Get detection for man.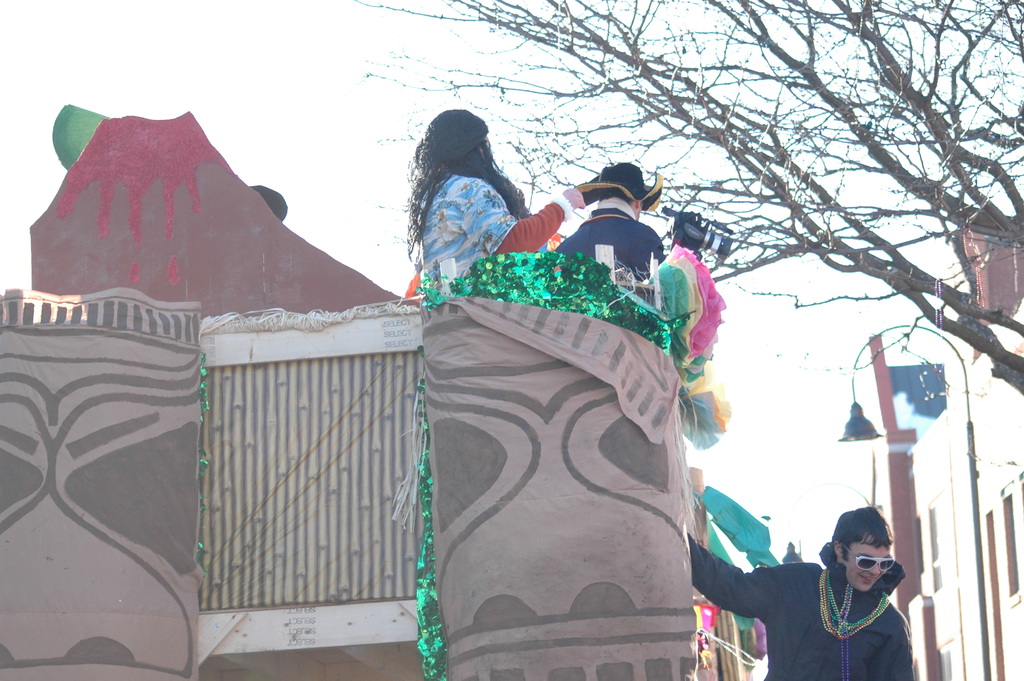
Detection: <box>713,502,944,675</box>.
